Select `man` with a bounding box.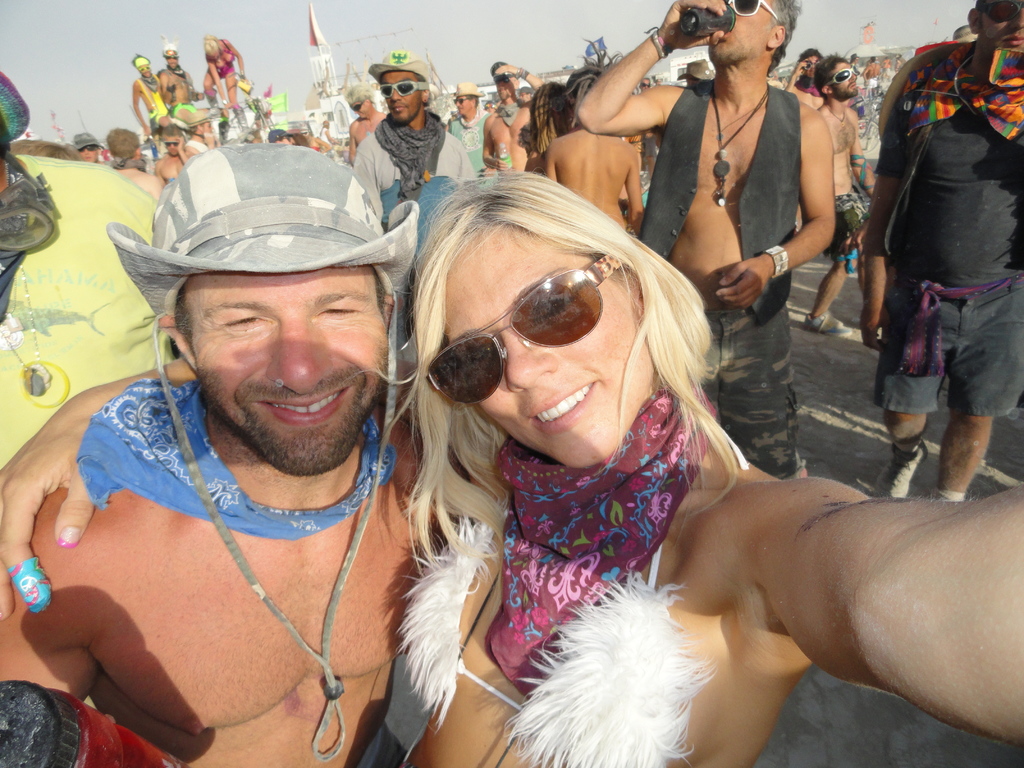
detection(156, 125, 193, 185).
